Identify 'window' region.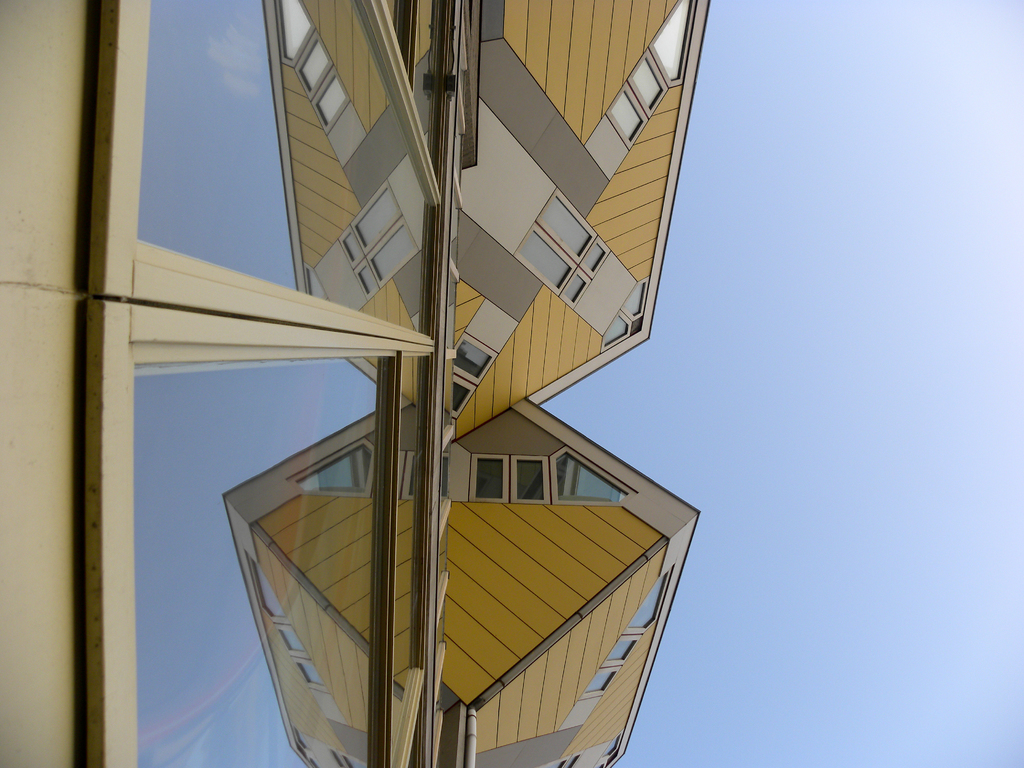
Region: <bbox>579, 568, 671, 699</bbox>.
